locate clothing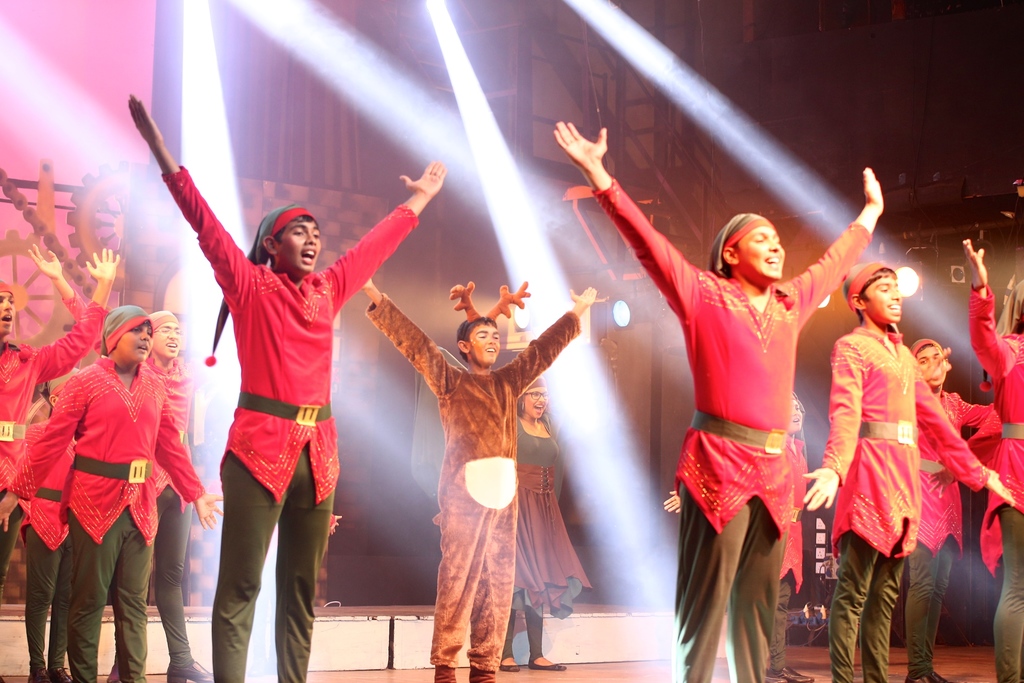
region(364, 295, 572, 682)
